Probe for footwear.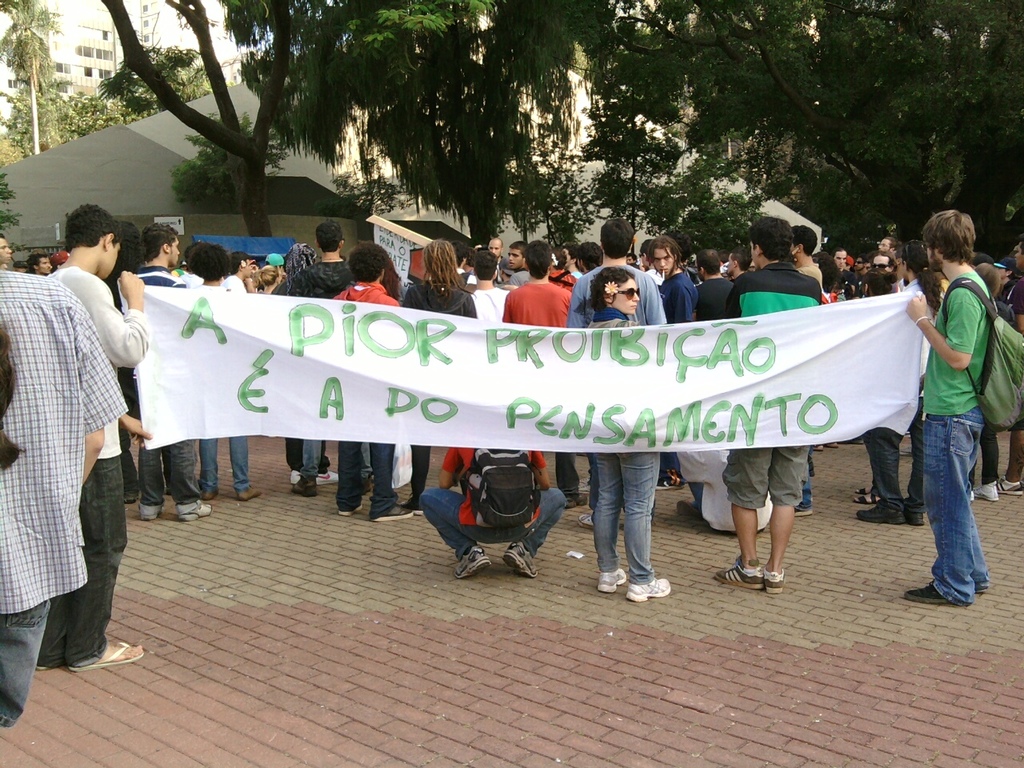
Probe result: 500:540:541:581.
